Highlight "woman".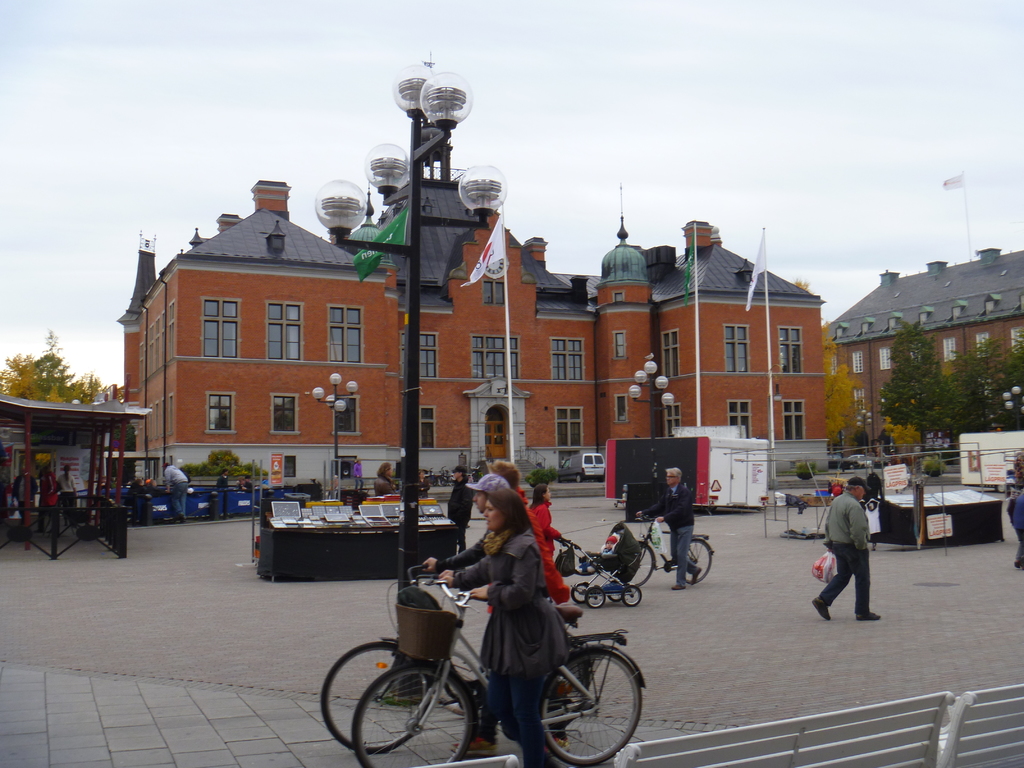
Highlighted region: x1=353, y1=460, x2=364, y2=492.
